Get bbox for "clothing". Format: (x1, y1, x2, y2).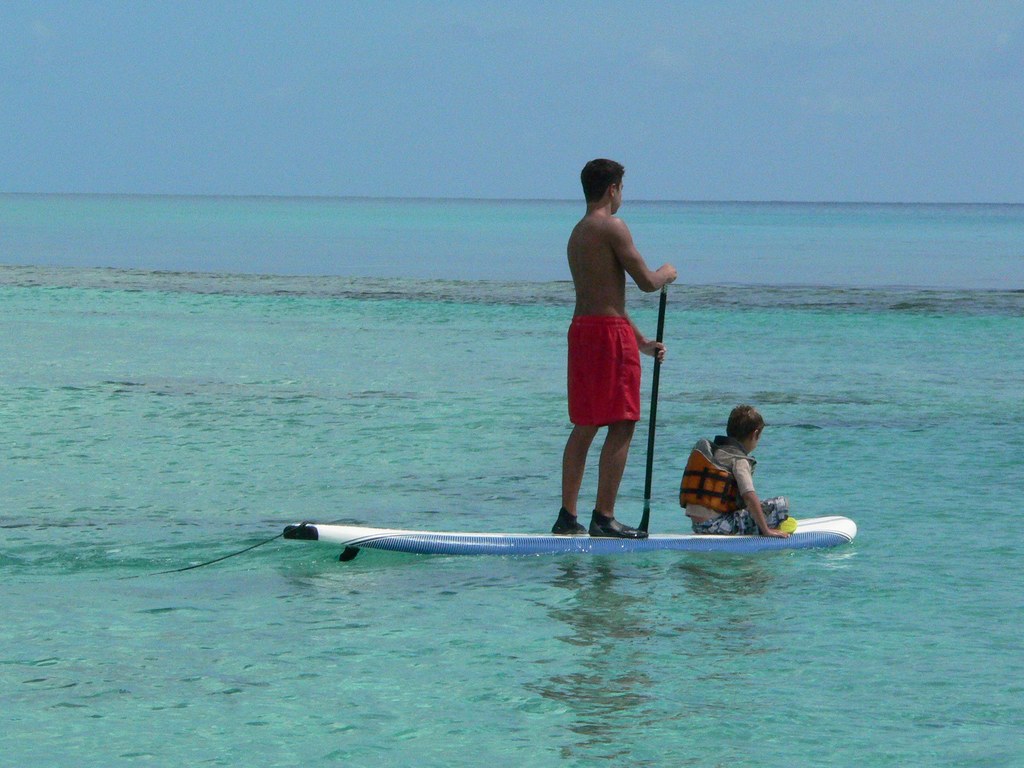
(566, 316, 643, 428).
